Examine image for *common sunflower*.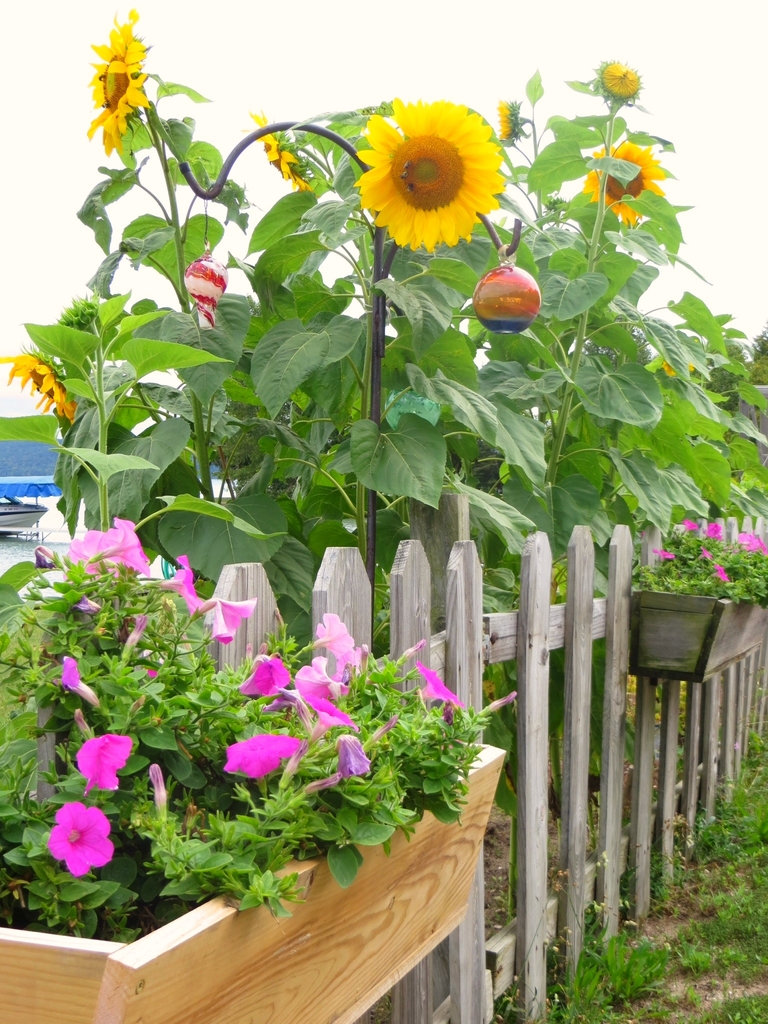
Examination result: {"x1": 353, "y1": 95, "x2": 513, "y2": 231}.
